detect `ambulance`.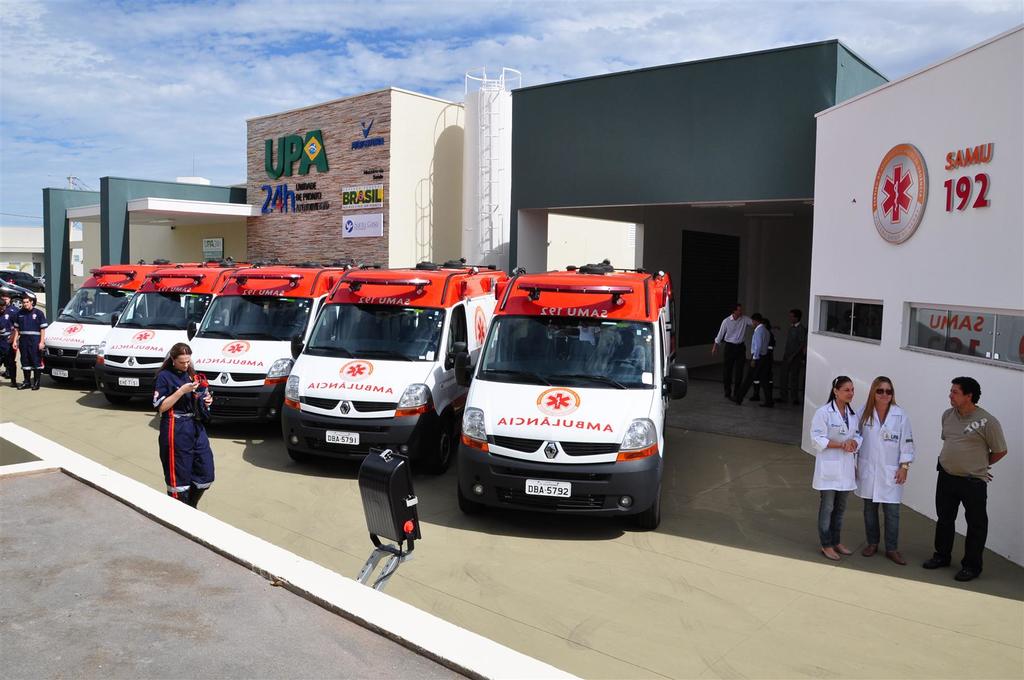
Detected at (274, 259, 500, 462).
